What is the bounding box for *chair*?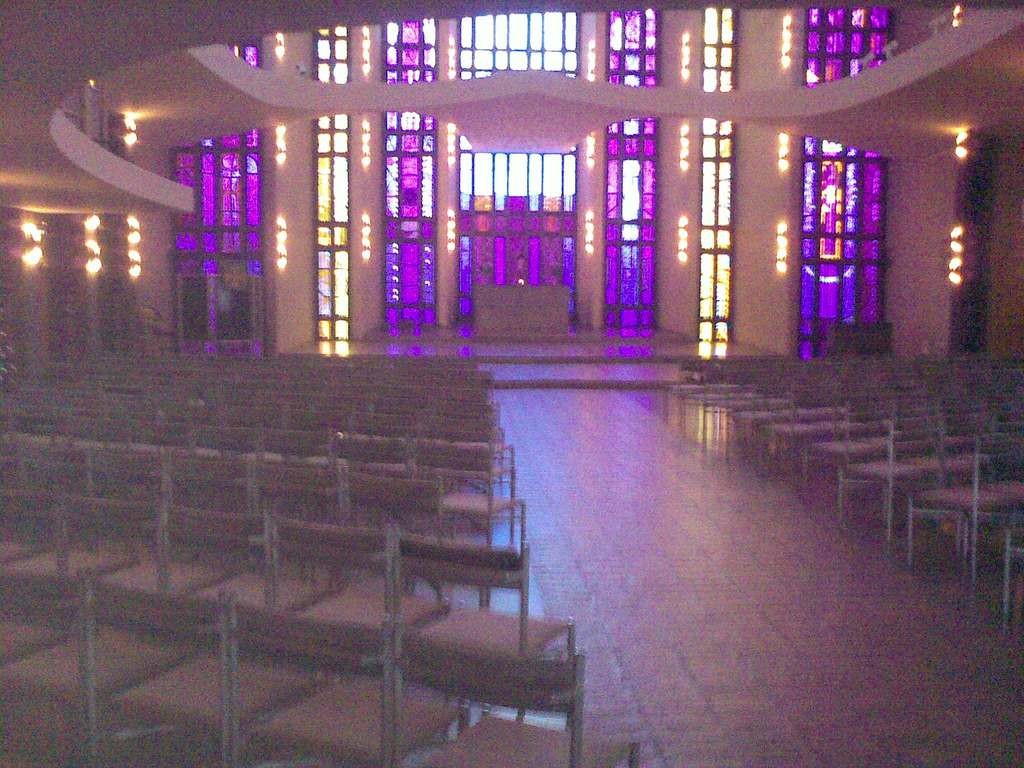
422:434:524:552.
